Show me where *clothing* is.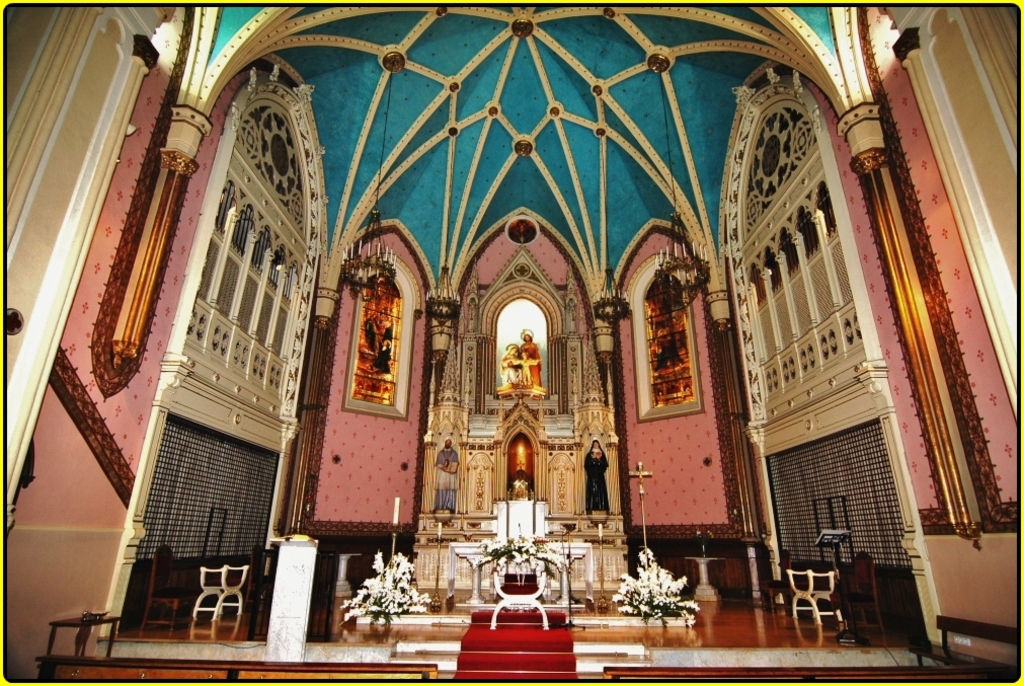
*clothing* is at <bbox>582, 442, 608, 515</bbox>.
